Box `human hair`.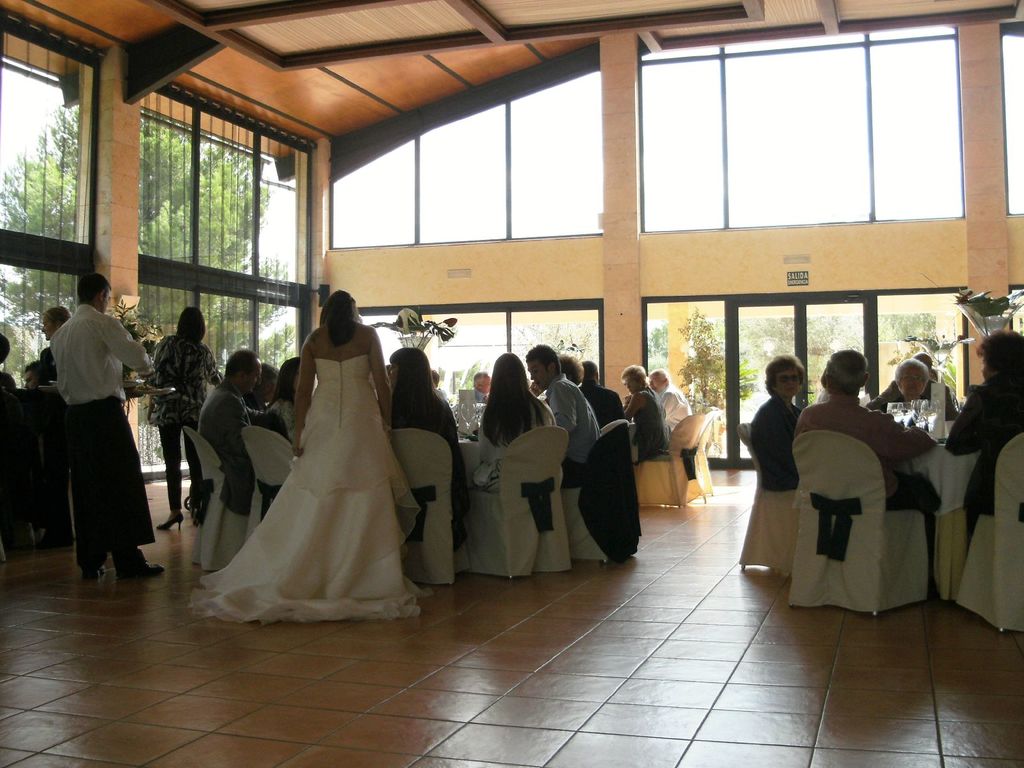
321/291/367/344.
